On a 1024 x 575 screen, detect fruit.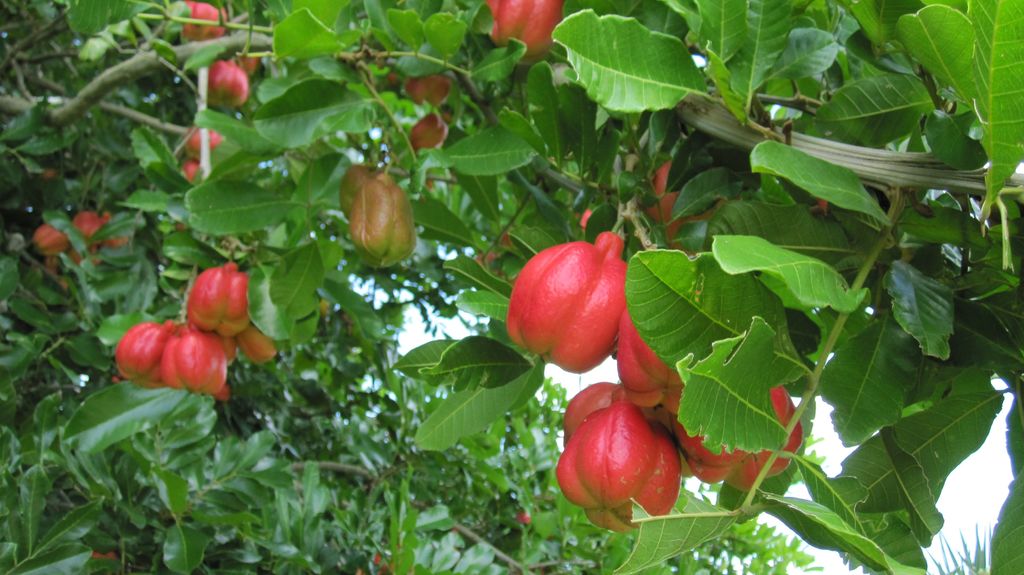
region(406, 111, 450, 159).
